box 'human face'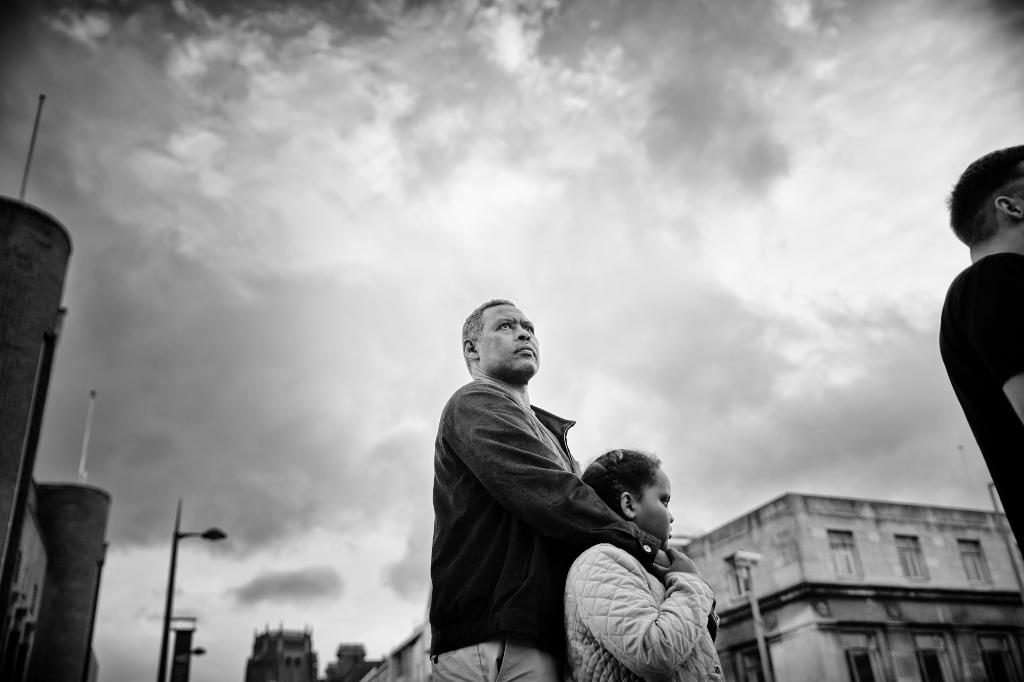
select_region(641, 467, 673, 548)
